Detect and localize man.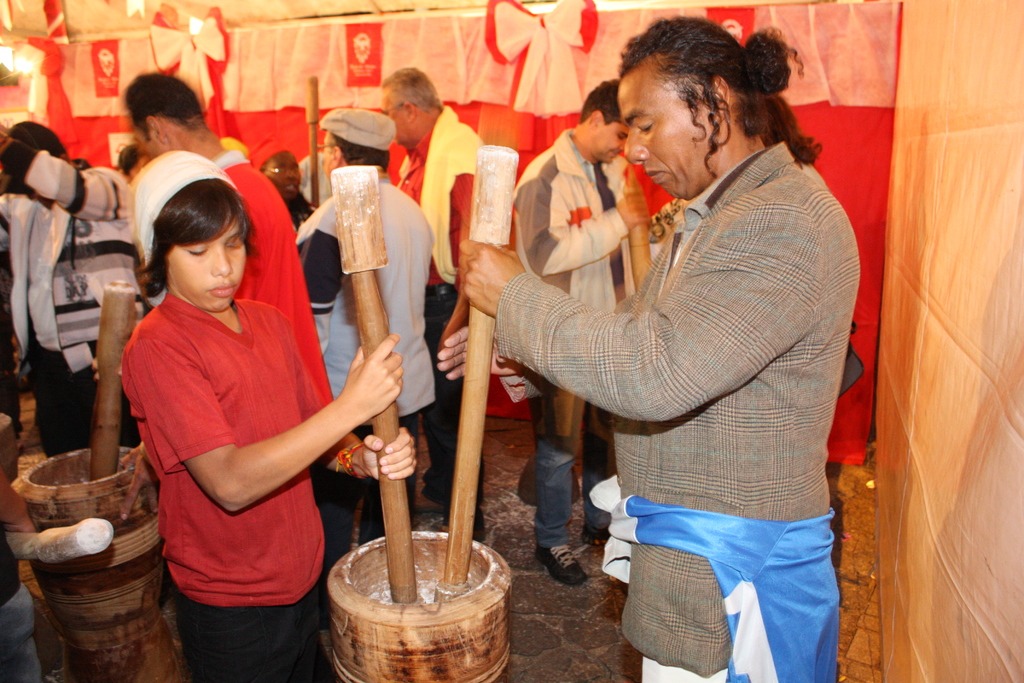
Localized at 381 65 496 541.
